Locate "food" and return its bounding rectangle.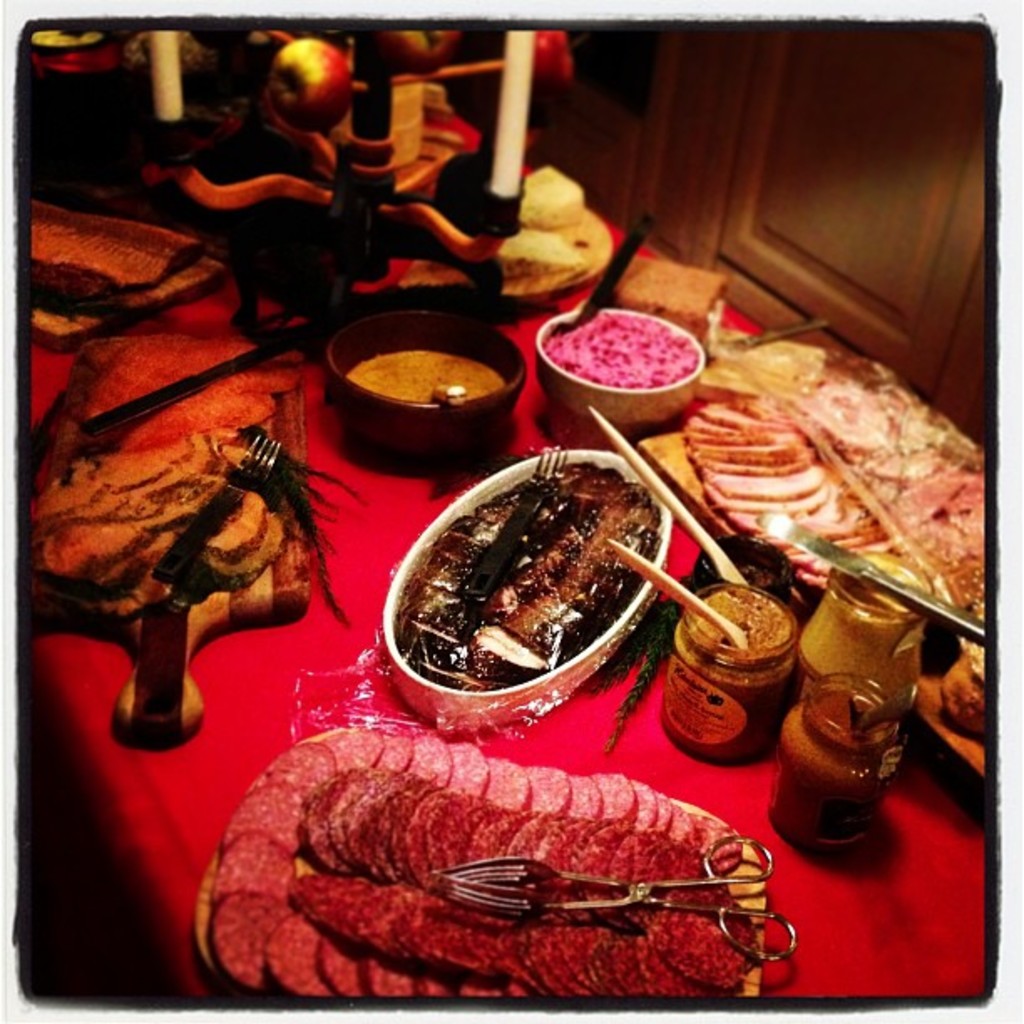
BBox(365, 450, 651, 694).
